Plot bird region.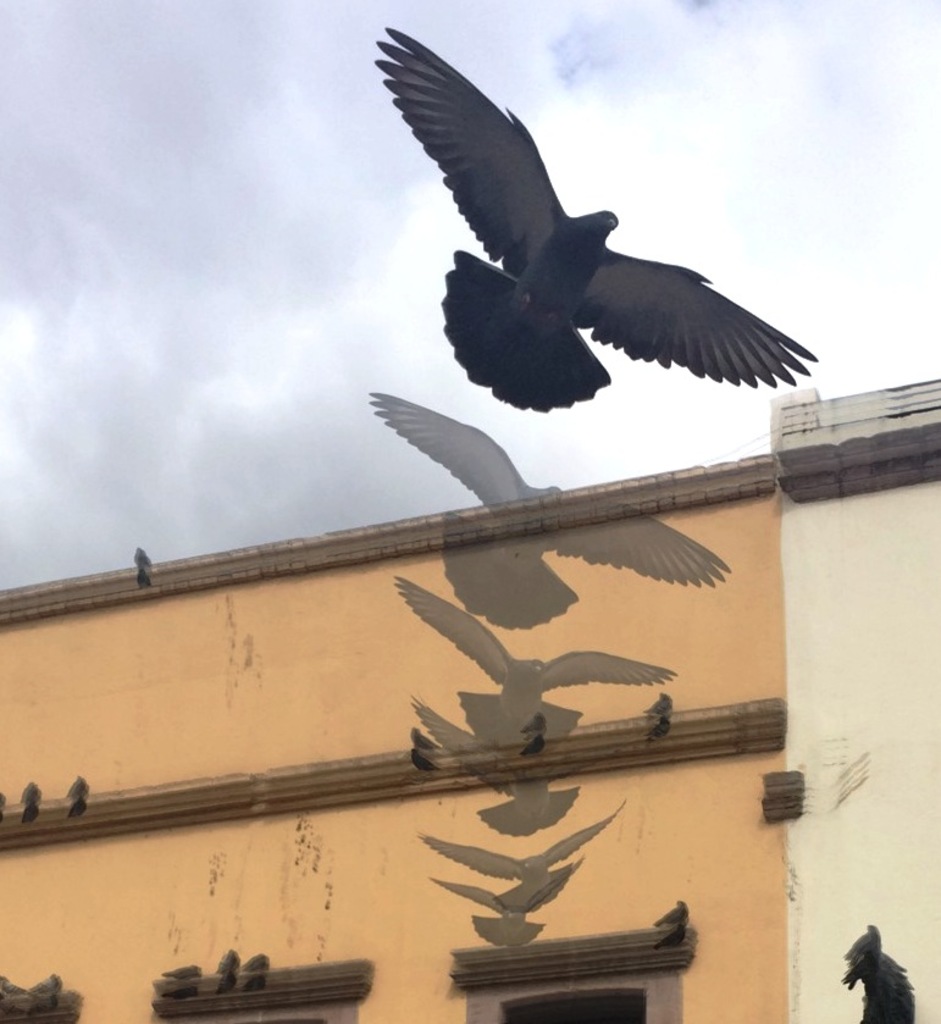
Plotted at 375 56 820 415.
